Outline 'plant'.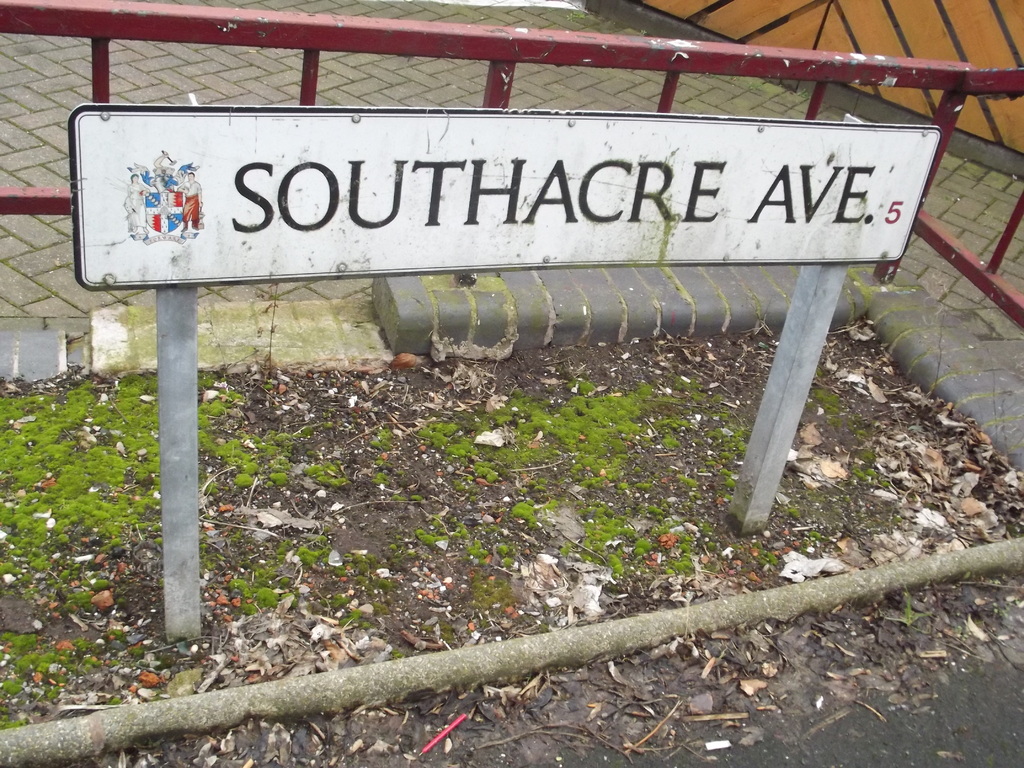
Outline: (left=411, top=492, right=423, bottom=502).
